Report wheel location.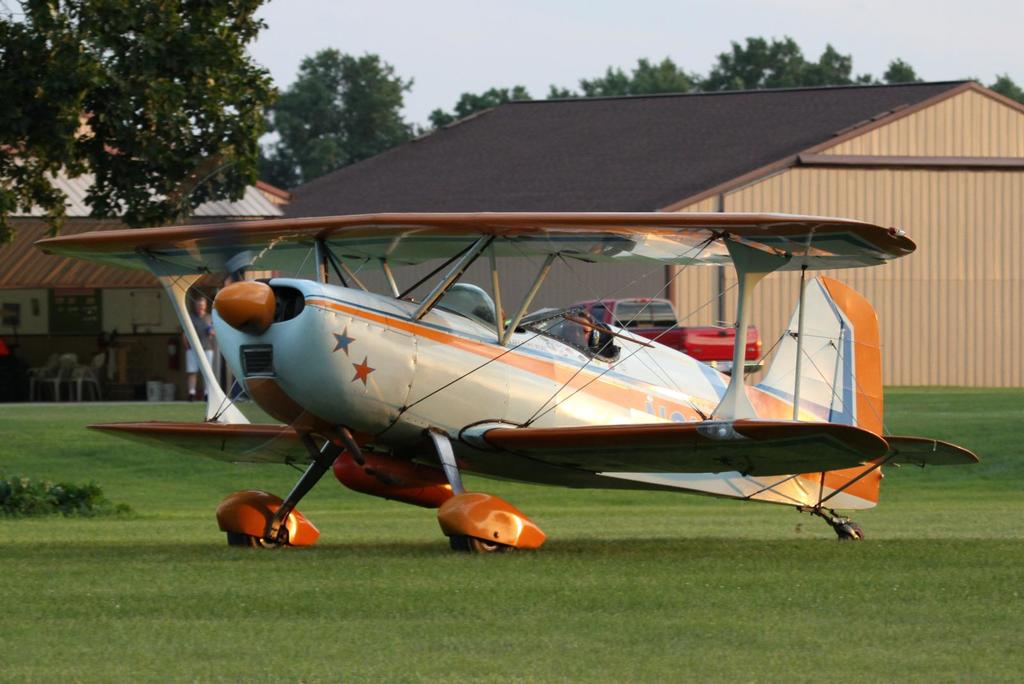
Report: crop(225, 530, 289, 546).
